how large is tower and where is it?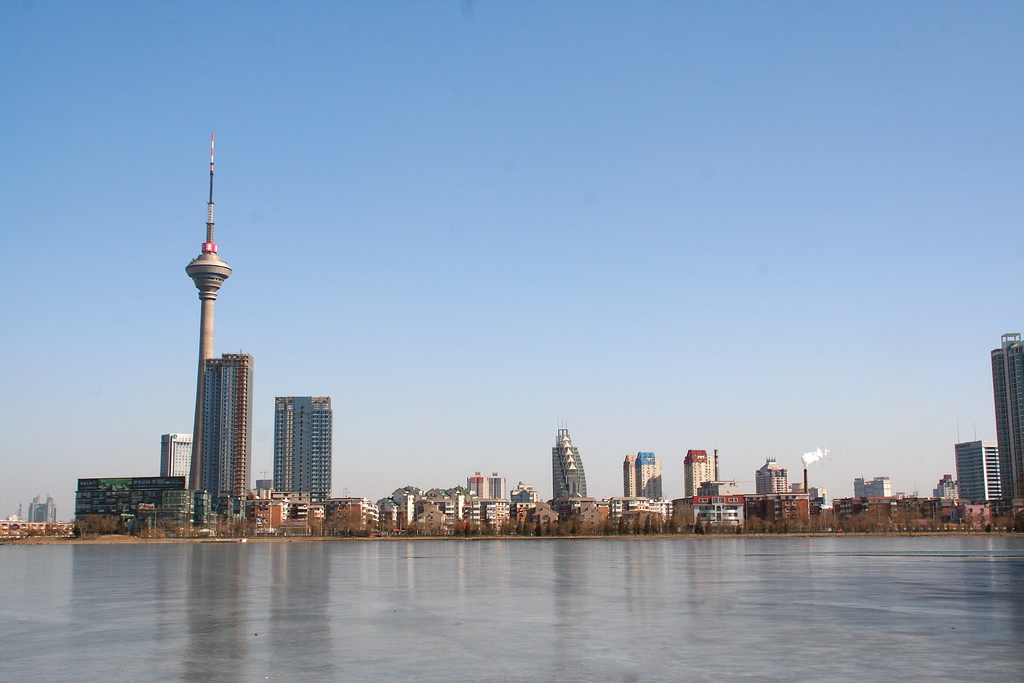
Bounding box: (460, 472, 510, 531).
